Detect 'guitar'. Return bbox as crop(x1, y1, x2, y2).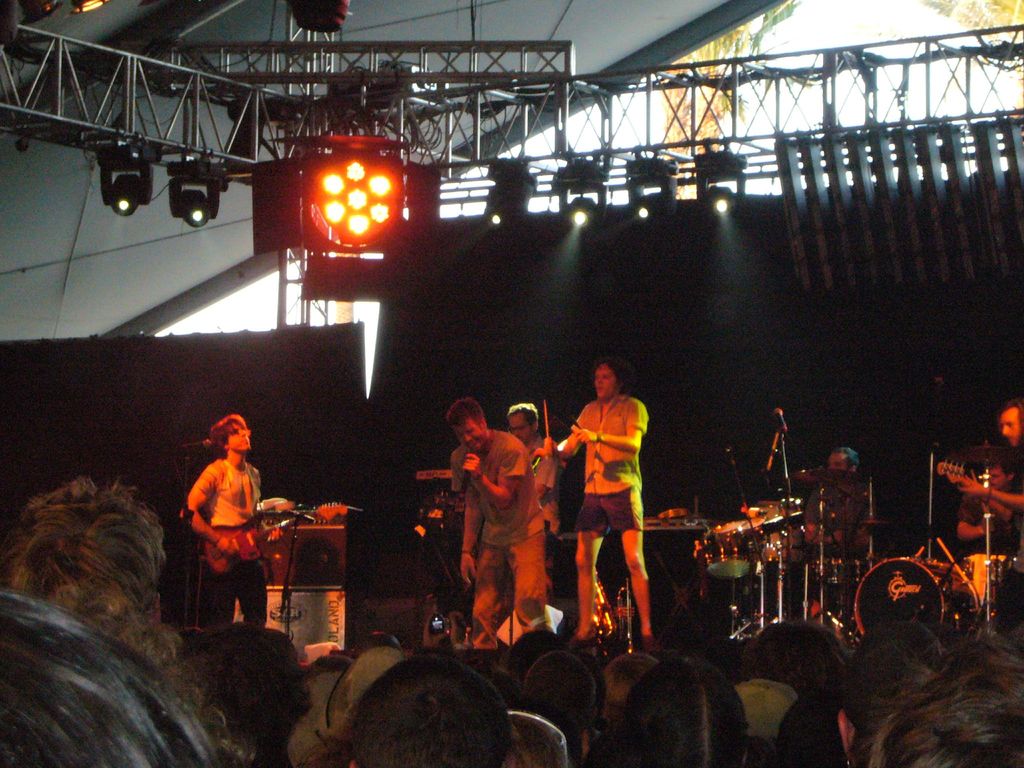
crop(196, 502, 364, 576).
